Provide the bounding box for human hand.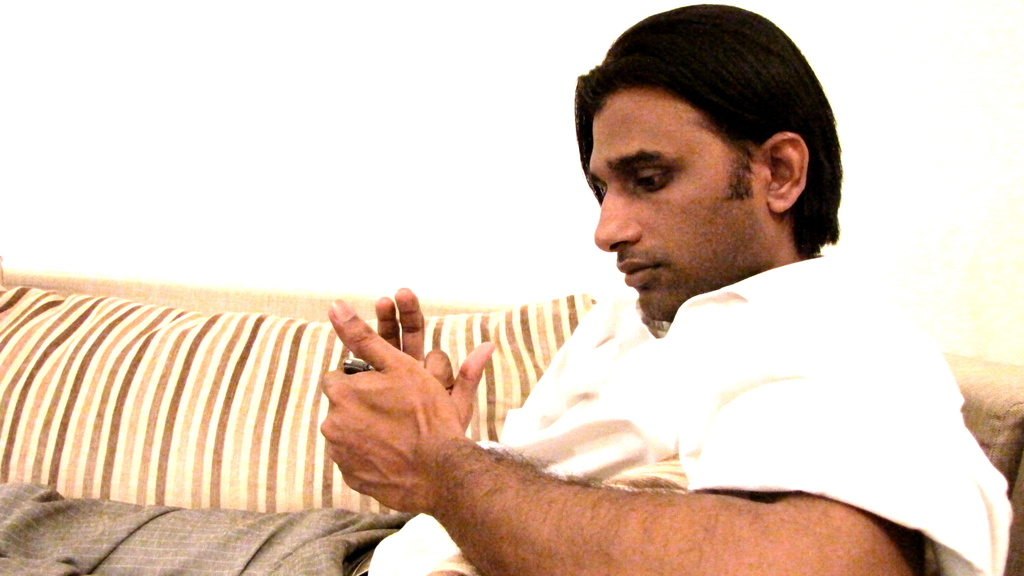
rect(377, 283, 497, 435).
